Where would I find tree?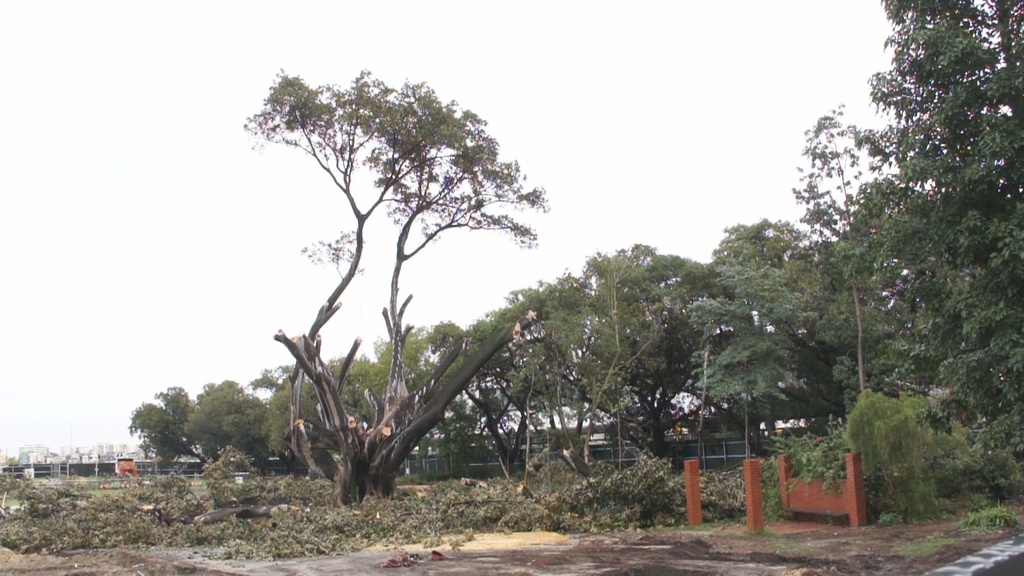
At [left=237, top=45, right=543, bottom=494].
